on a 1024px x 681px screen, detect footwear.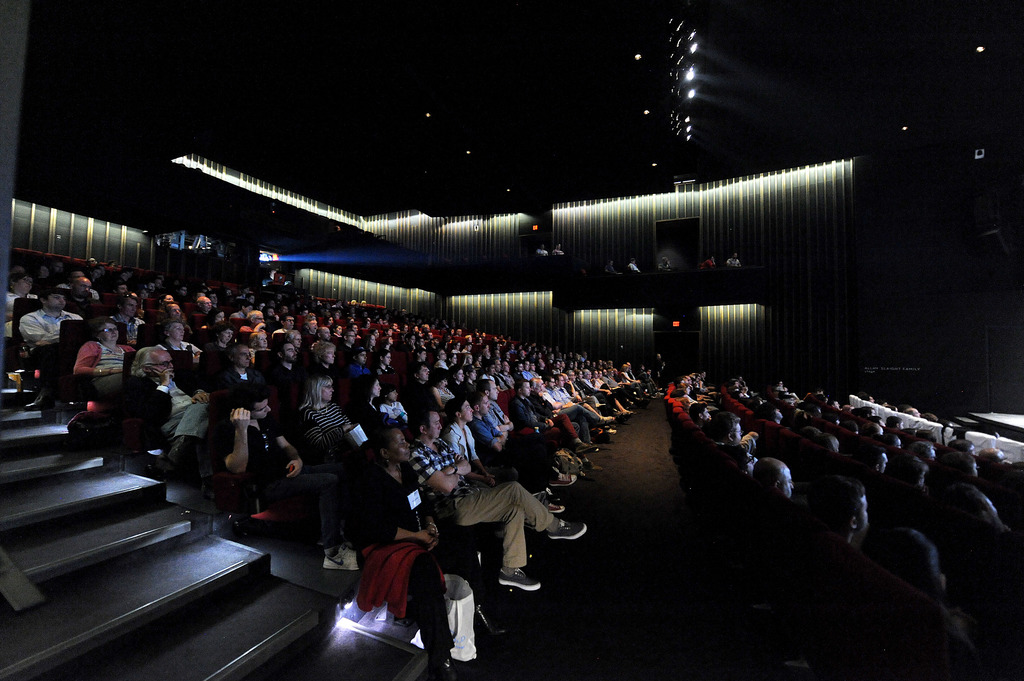
322,545,365,577.
